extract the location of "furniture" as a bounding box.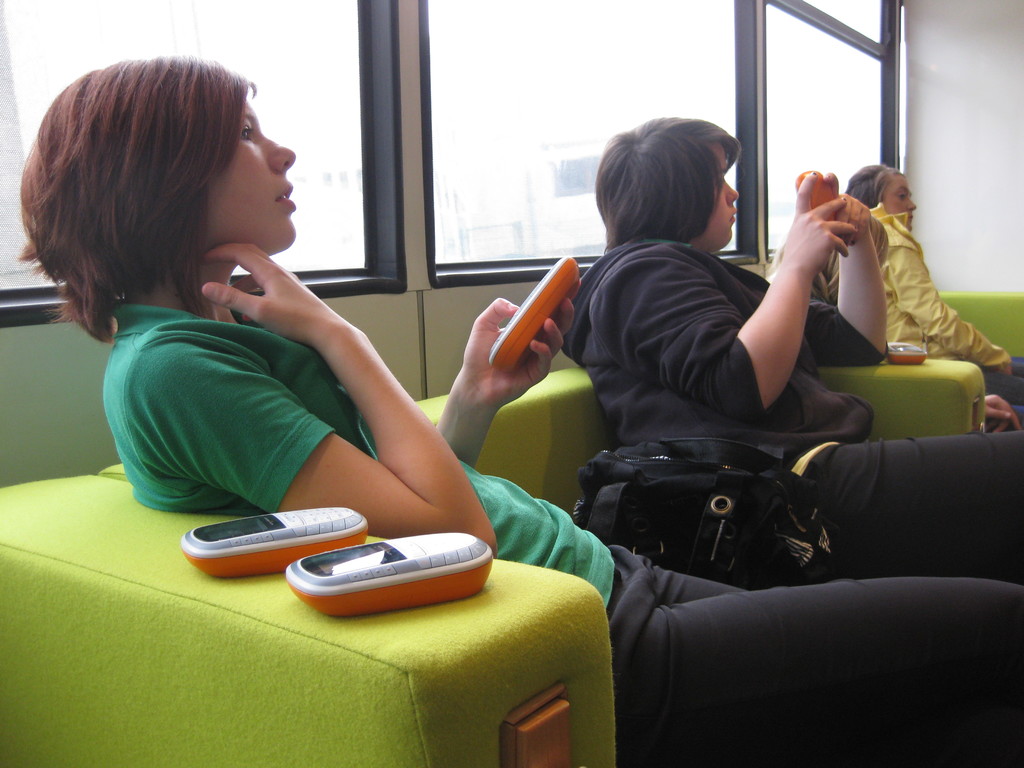
<box>0,291,1023,767</box>.
